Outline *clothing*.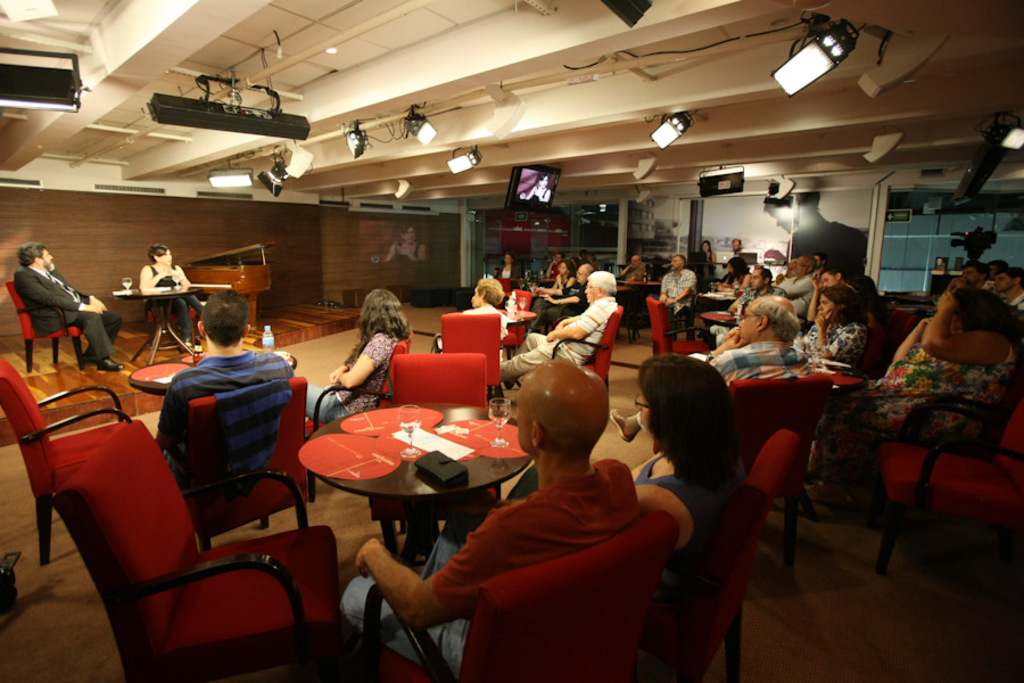
Outline: <box>133,257,210,345</box>.
